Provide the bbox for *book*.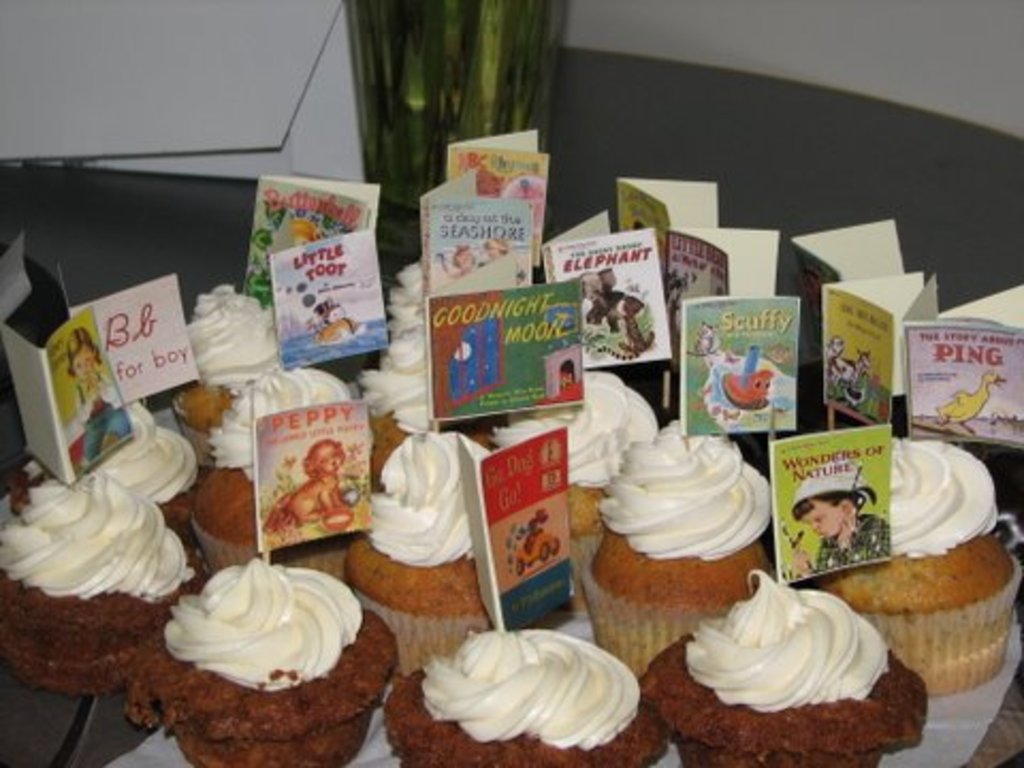
region(791, 215, 917, 361).
